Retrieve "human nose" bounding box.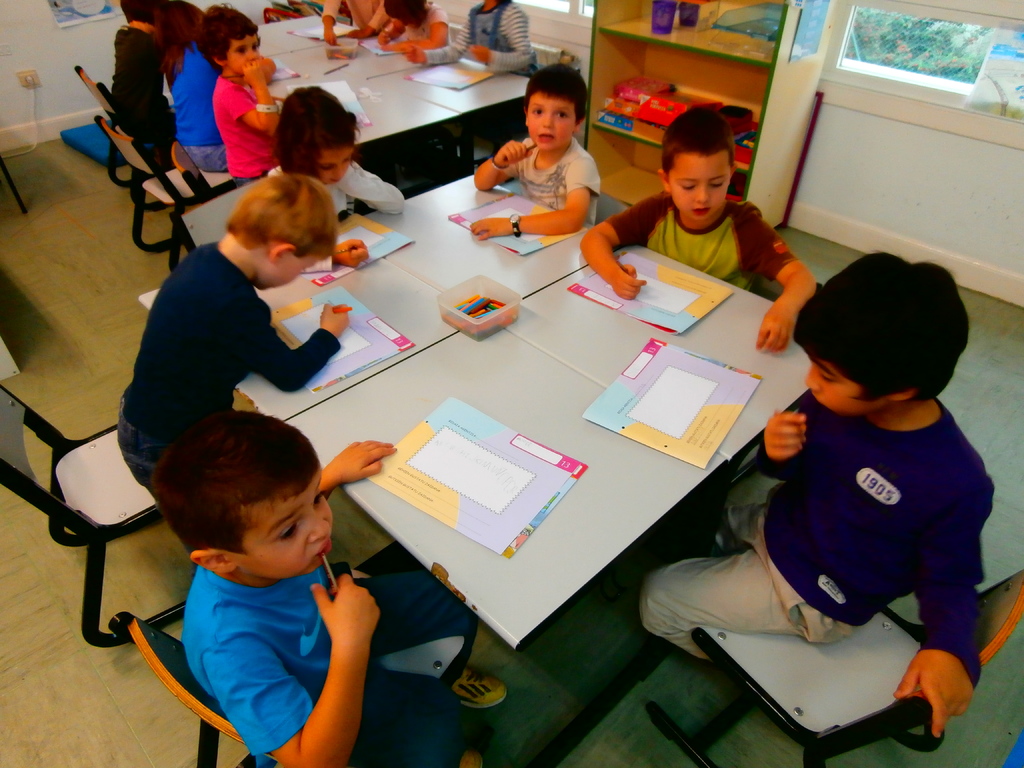
Bounding box: box(309, 512, 329, 541).
